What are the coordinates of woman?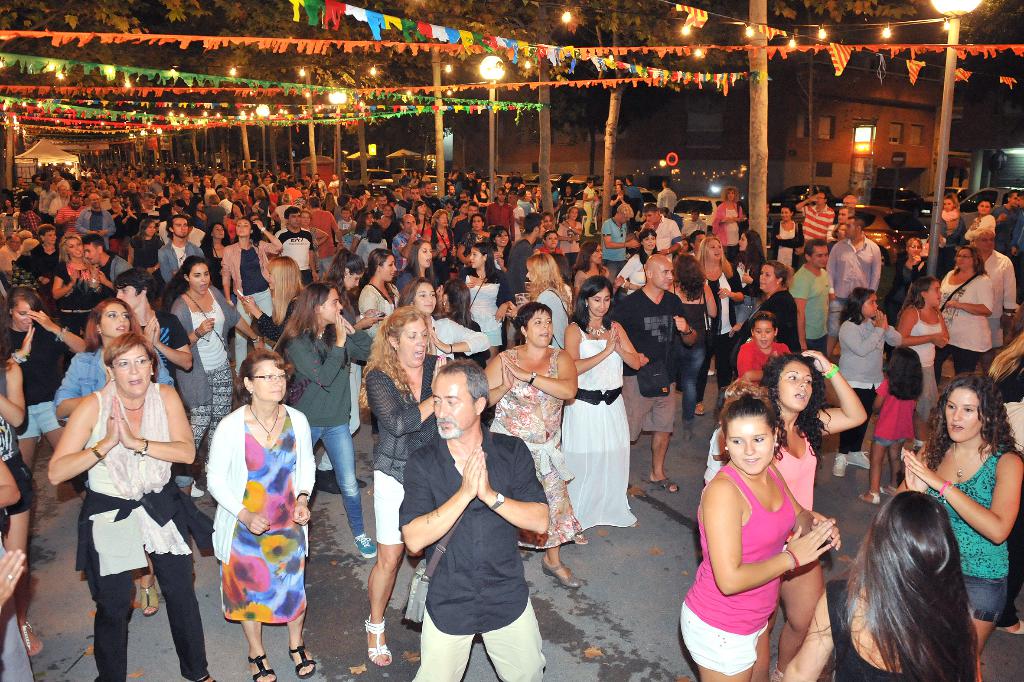
[x1=894, y1=235, x2=934, y2=315].
